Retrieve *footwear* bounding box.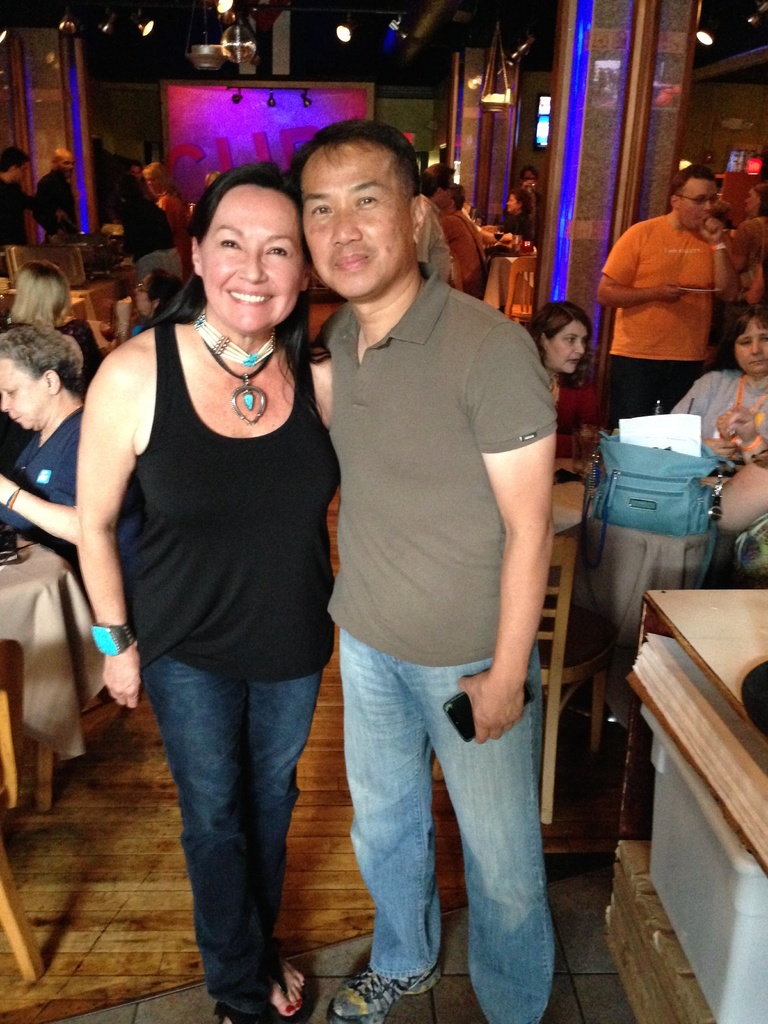
Bounding box: pyautogui.locateOnScreen(324, 961, 448, 1023).
